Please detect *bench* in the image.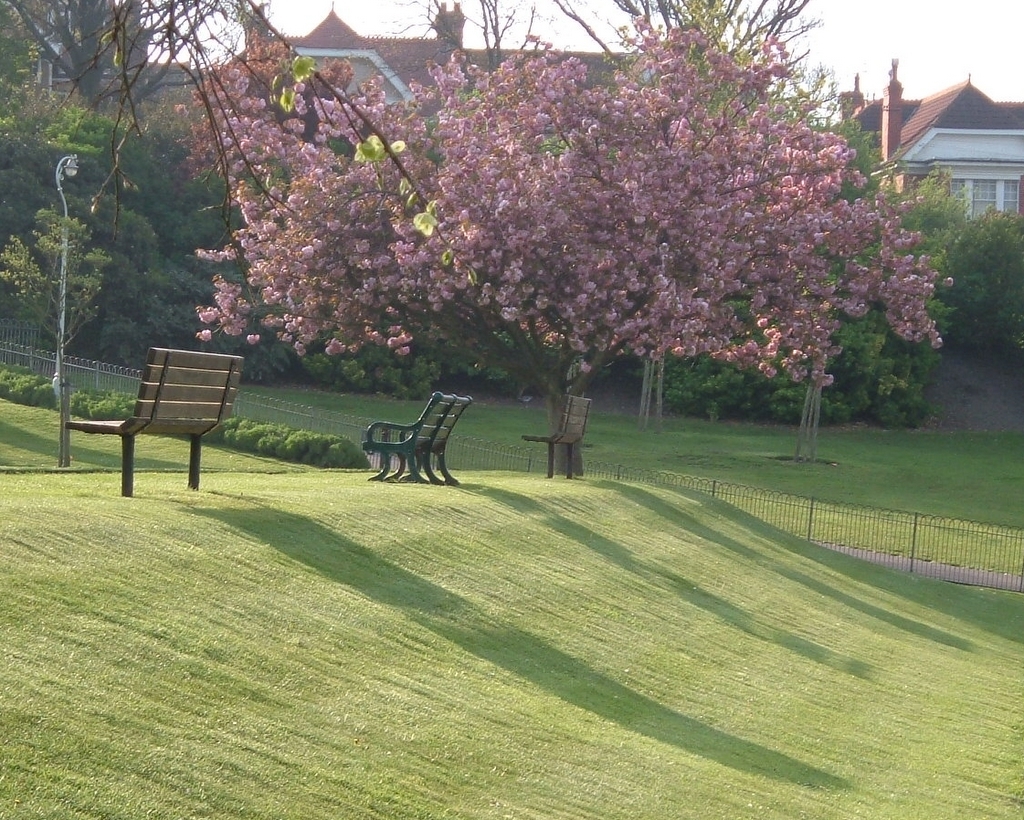
520 397 592 478.
